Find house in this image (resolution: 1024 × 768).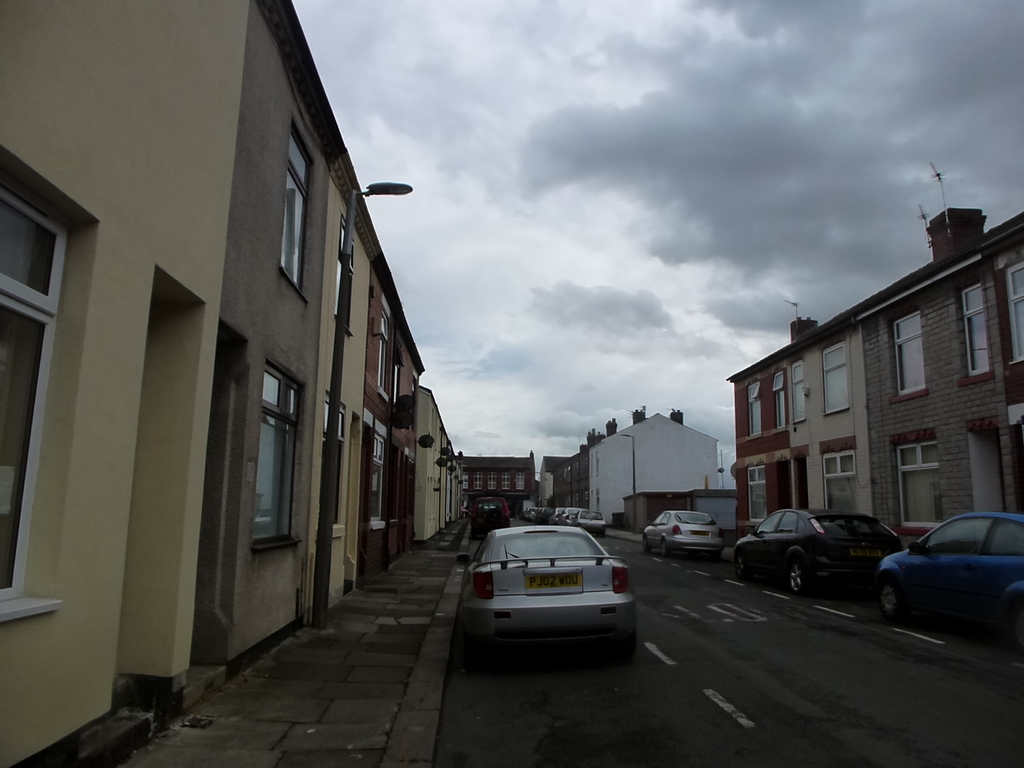
<box>726,203,1023,544</box>.
